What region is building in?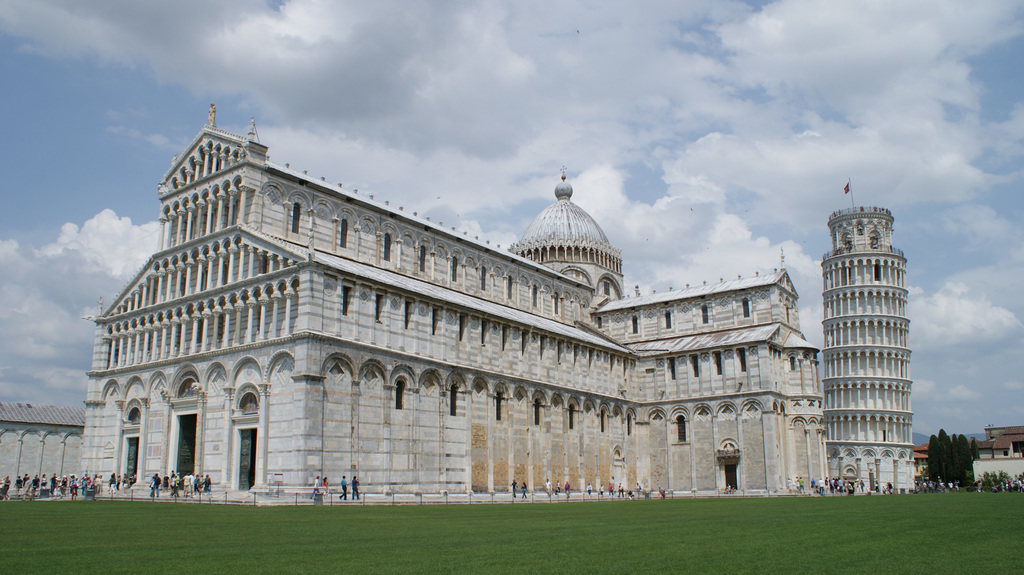
crop(819, 183, 916, 494).
